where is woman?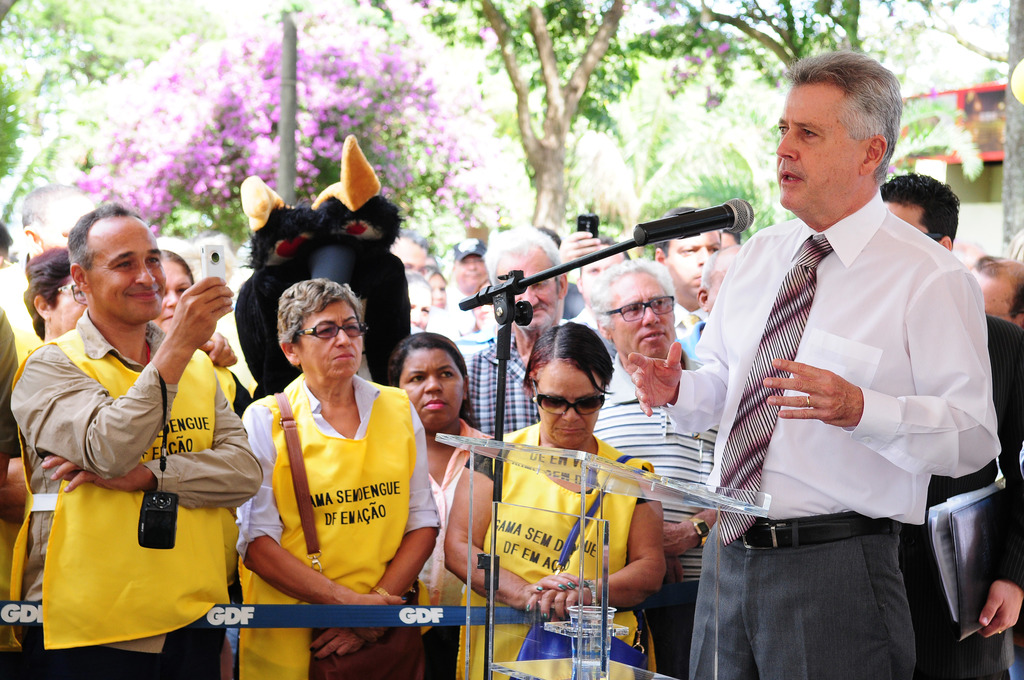
<box>150,243,251,421</box>.
